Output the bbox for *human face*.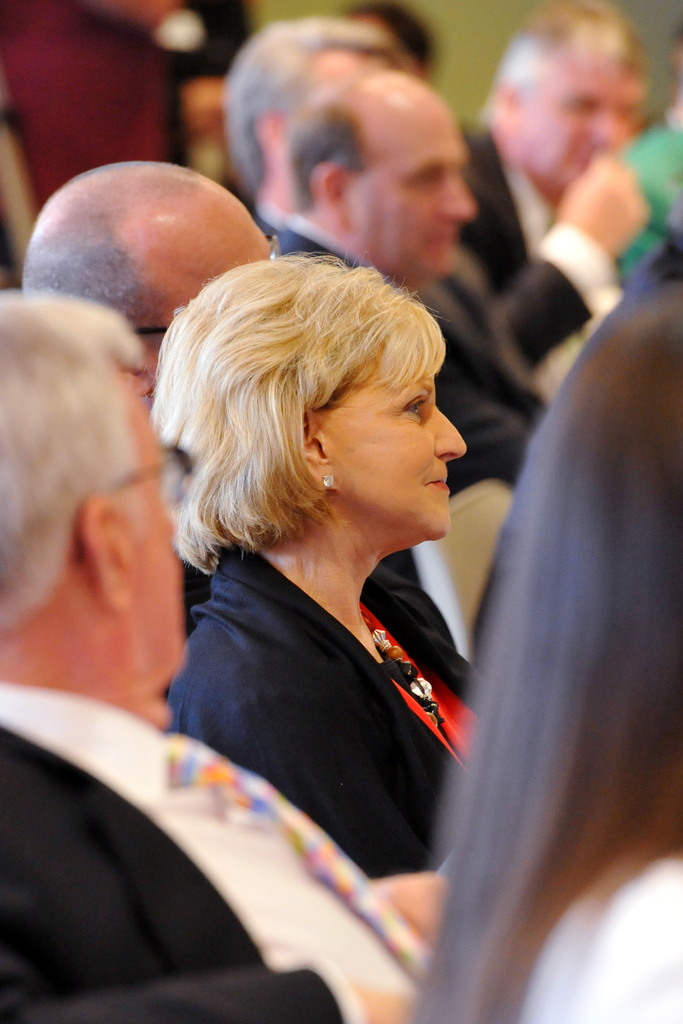
bbox=(327, 374, 466, 541).
